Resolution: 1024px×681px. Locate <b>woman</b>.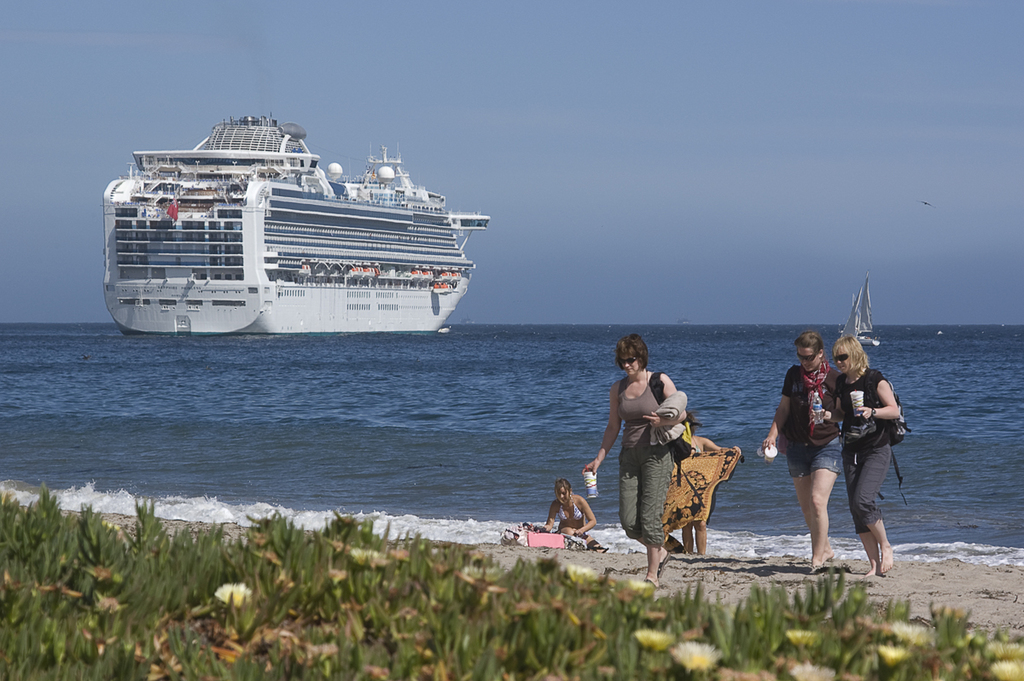
locate(530, 472, 607, 562).
